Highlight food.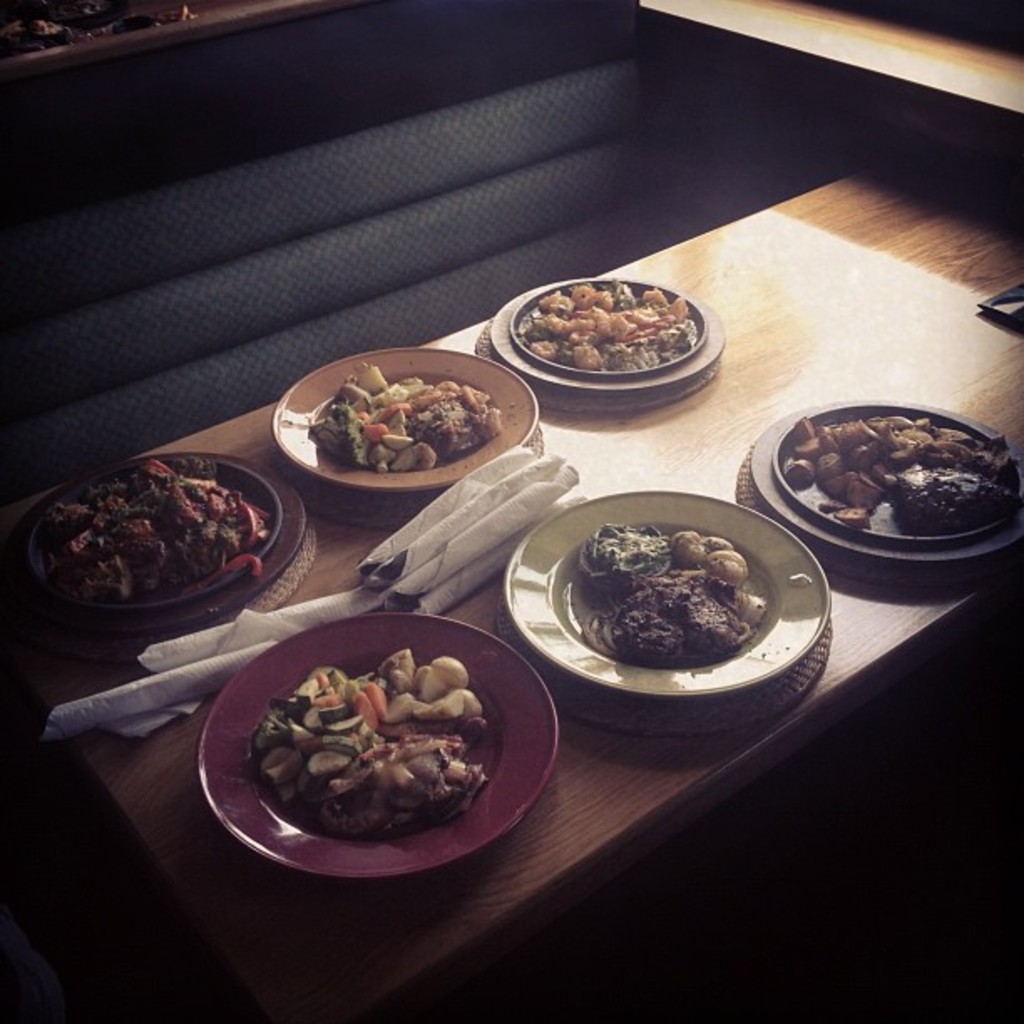
Highlighted region: pyautogui.locateOnScreen(0, 0, 202, 60).
